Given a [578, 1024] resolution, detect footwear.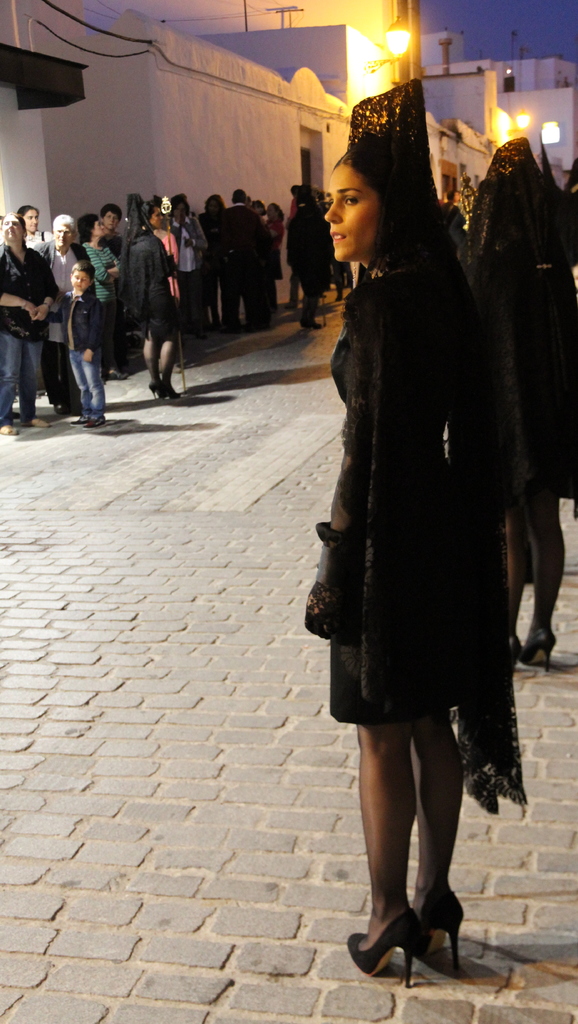
105, 366, 131, 382.
